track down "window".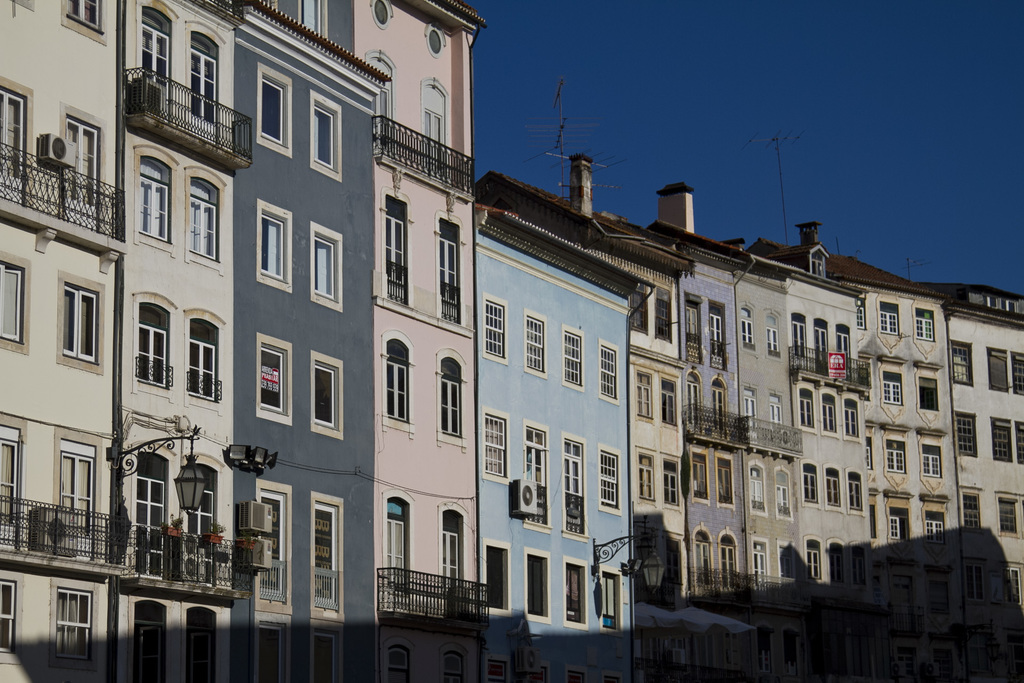
Tracked to bbox=[639, 374, 650, 417].
